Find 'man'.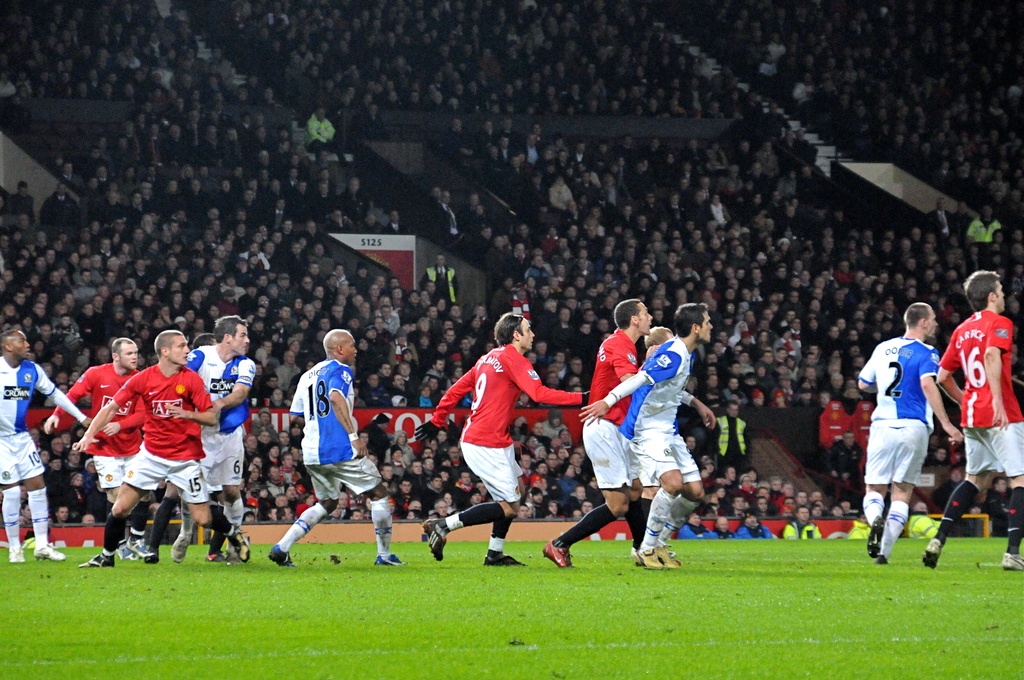
bbox=(868, 308, 967, 572).
